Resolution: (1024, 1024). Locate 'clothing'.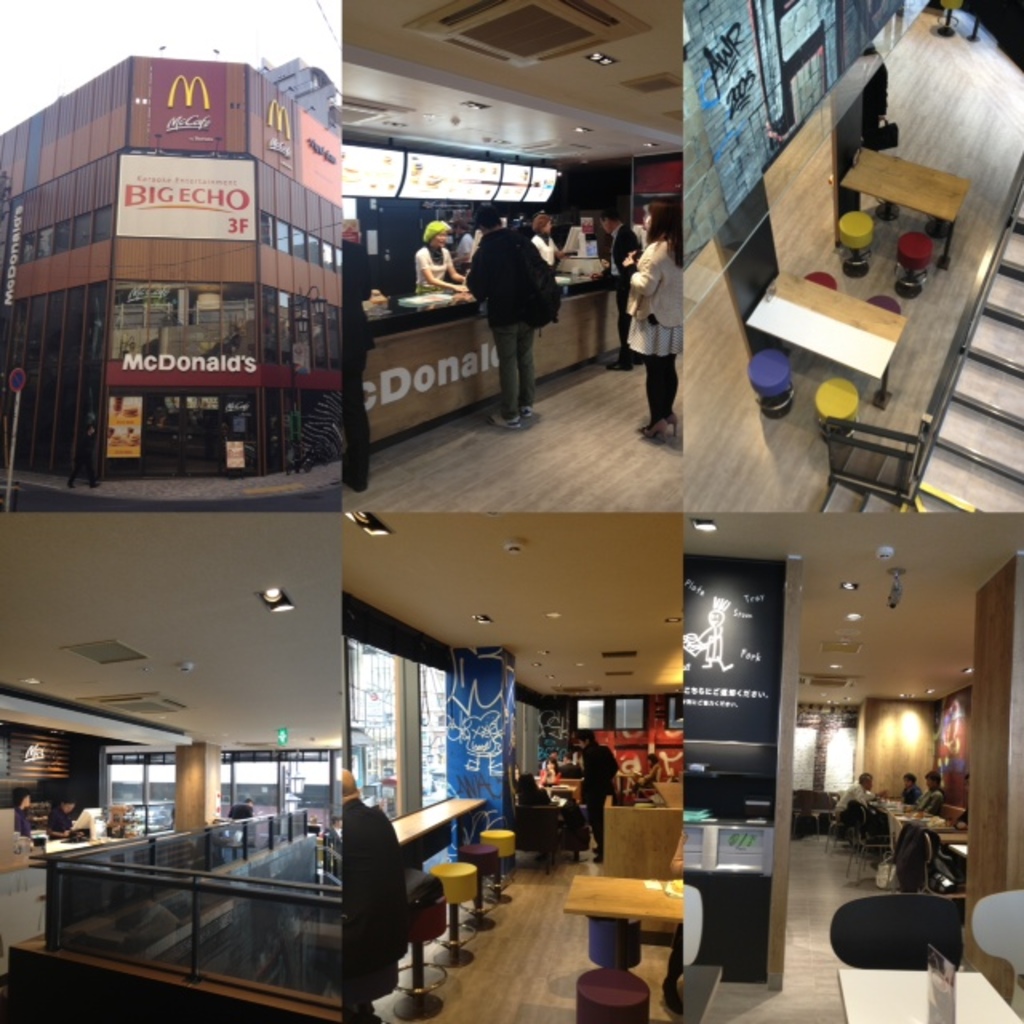
{"left": 69, "top": 421, "right": 101, "bottom": 486}.
